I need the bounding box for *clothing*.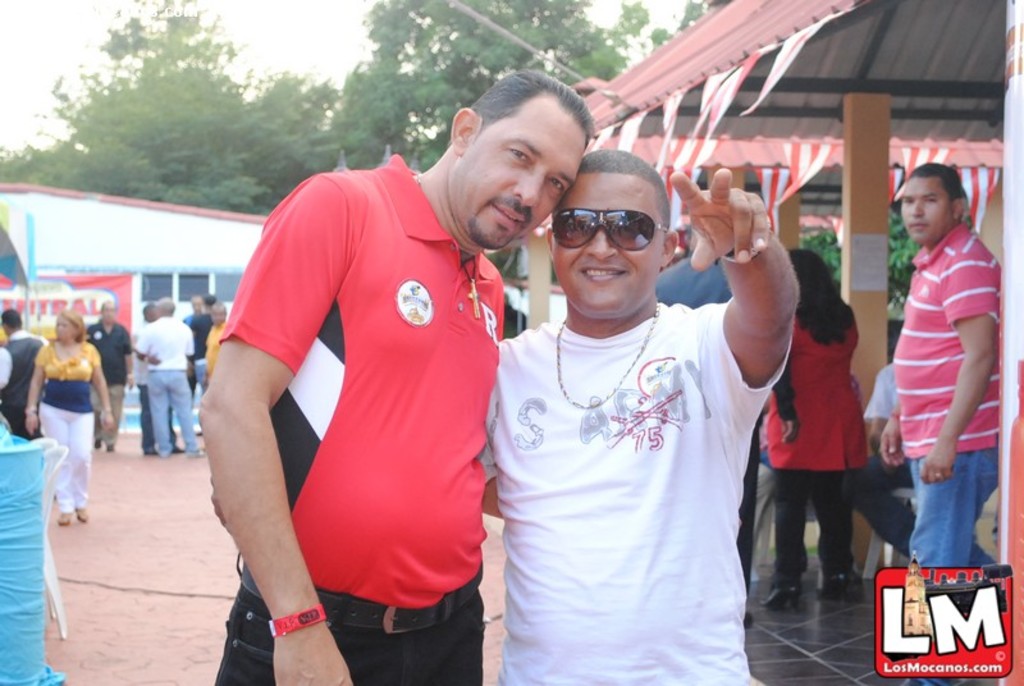
Here it is: [left=486, top=296, right=794, bottom=685].
